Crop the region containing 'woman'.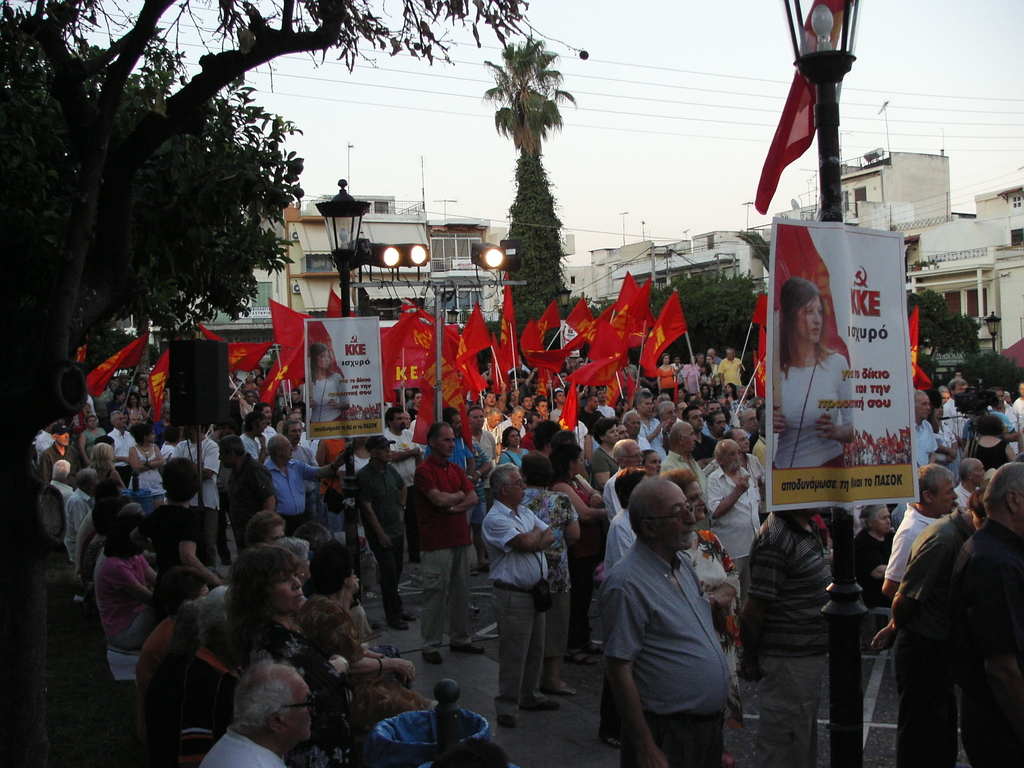
Crop region: locate(125, 422, 164, 501).
